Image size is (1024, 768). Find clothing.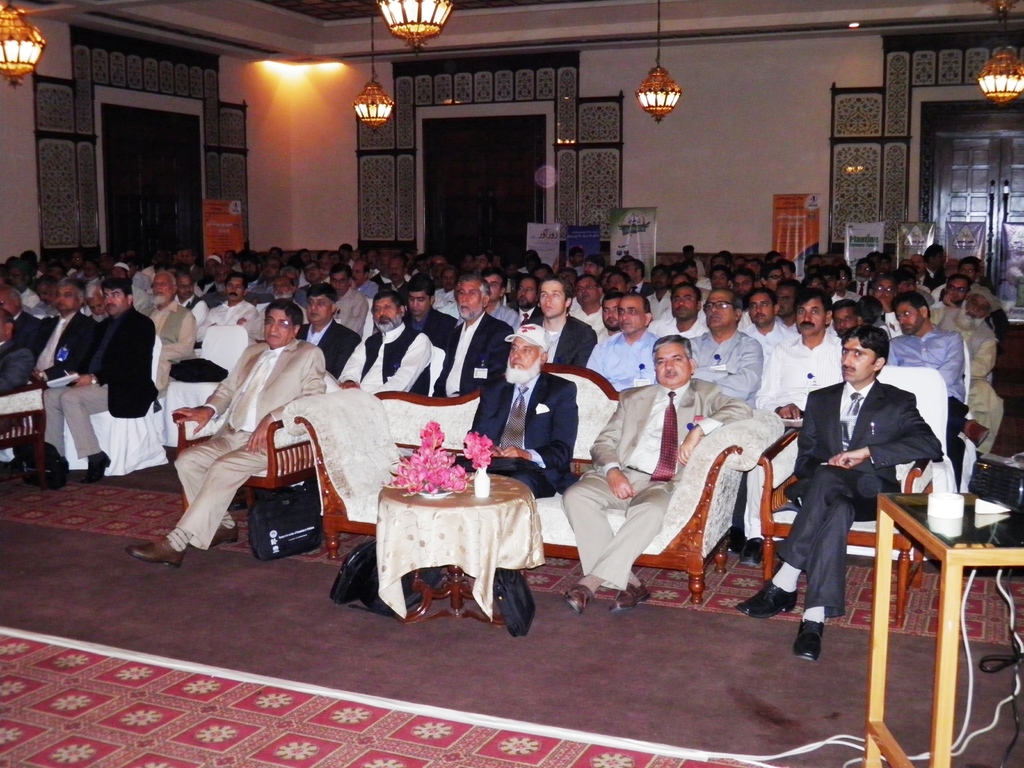
bbox=[133, 283, 150, 316].
